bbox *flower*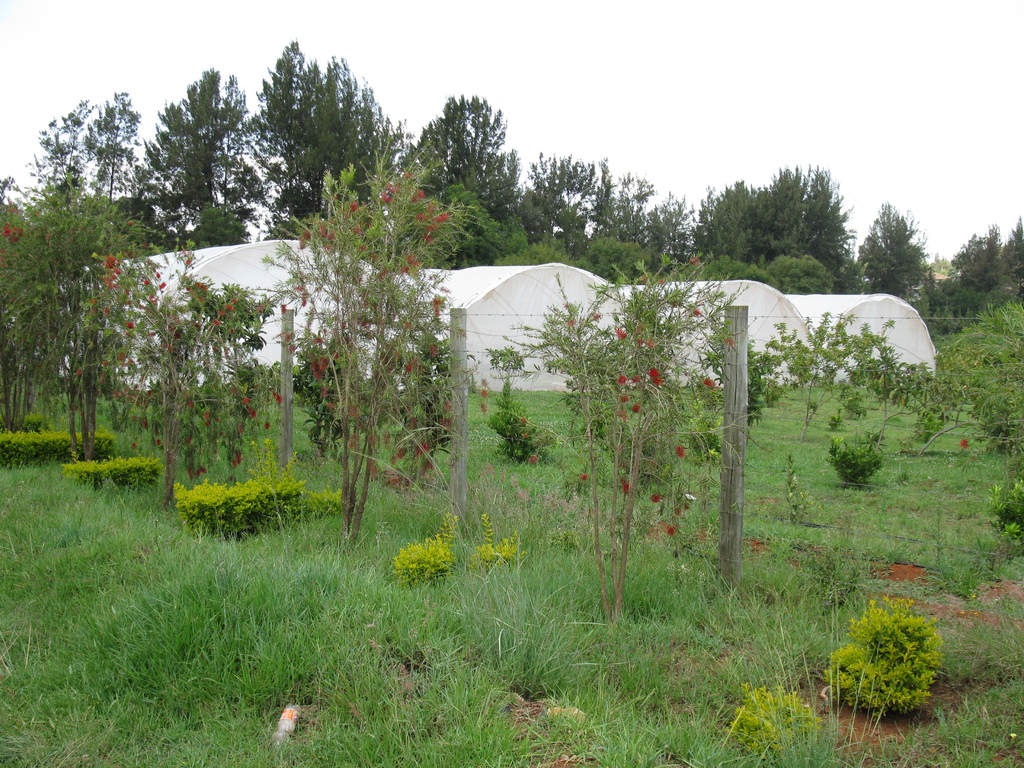
BBox(223, 304, 232, 309)
